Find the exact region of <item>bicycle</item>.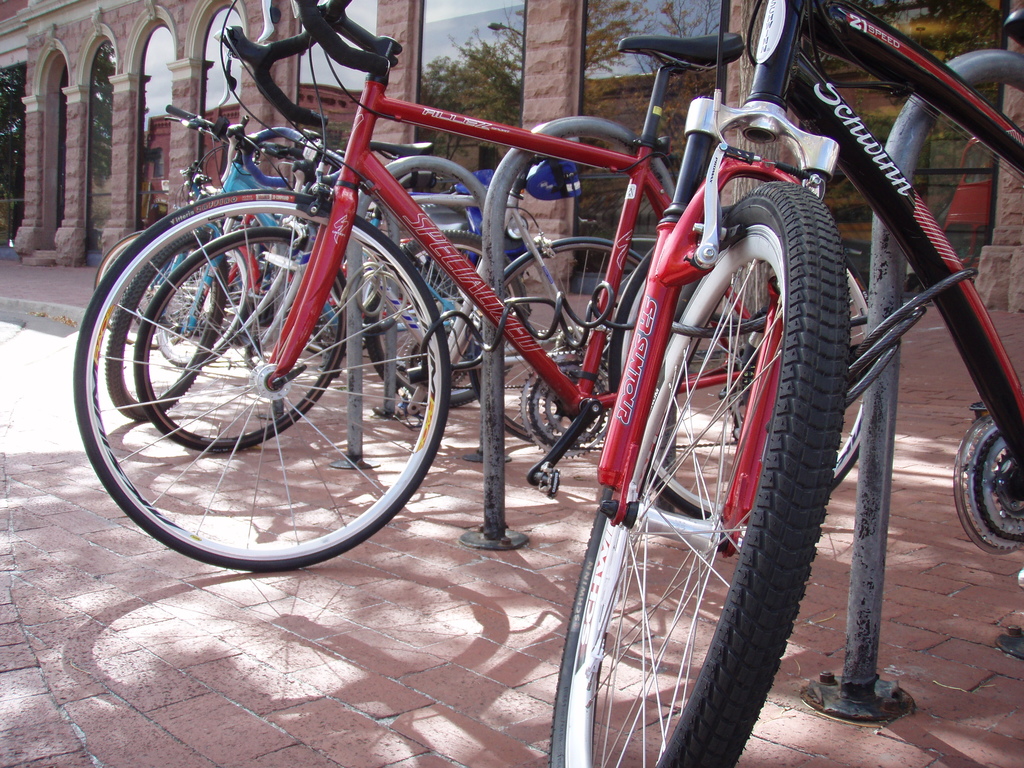
Exact region: BBox(102, 162, 320, 351).
